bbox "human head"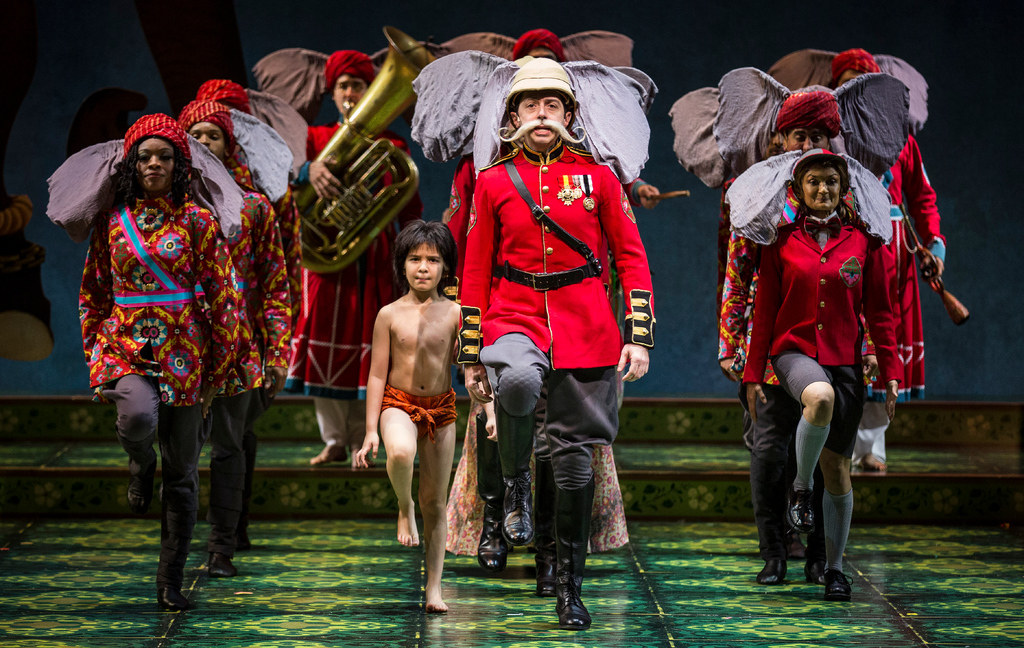
BBox(320, 47, 375, 115)
